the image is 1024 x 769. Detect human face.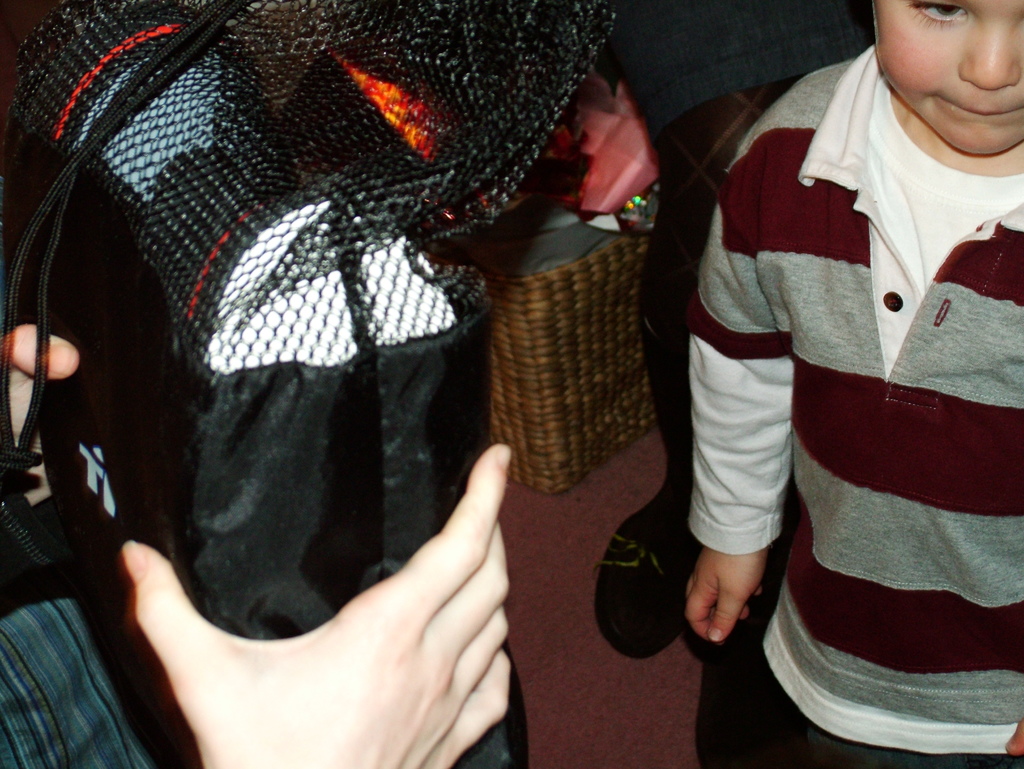
Detection: select_region(877, 0, 1023, 158).
